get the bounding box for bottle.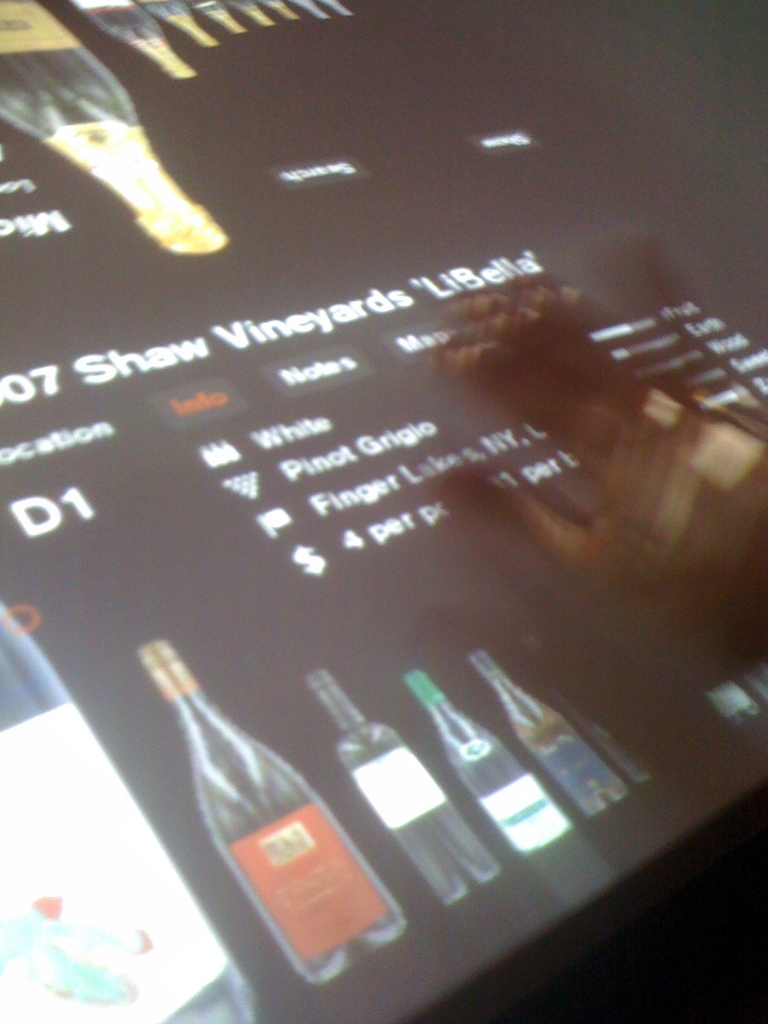
bbox=(403, 664, 589, 850).
